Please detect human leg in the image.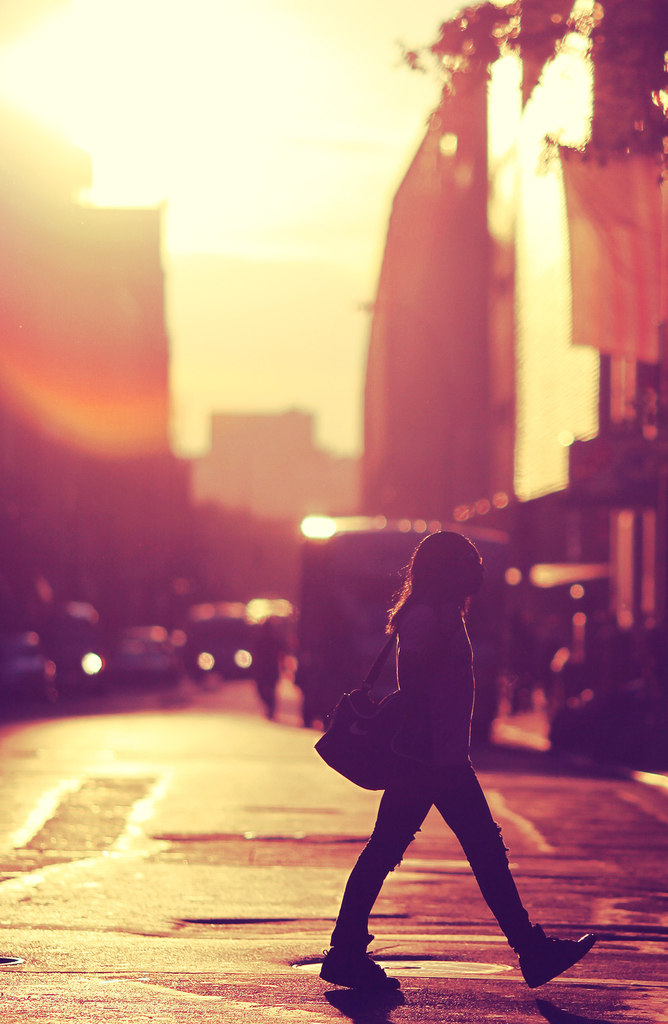
locate(316, 735, 435, 995).
